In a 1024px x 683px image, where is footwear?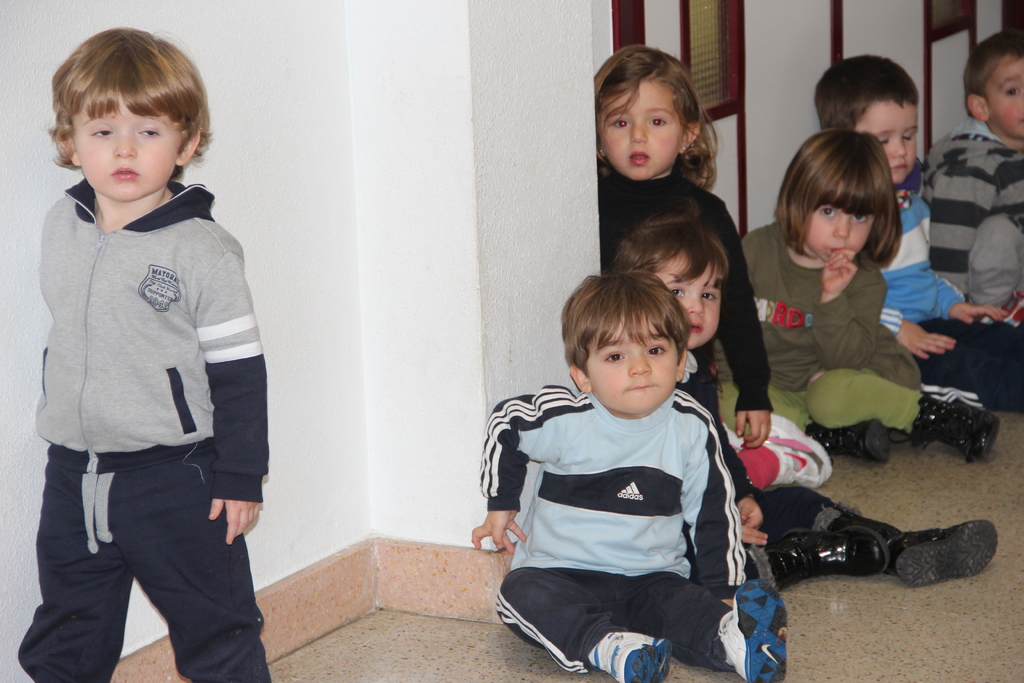
(left=719, top=580, right=785, bottom=682).
